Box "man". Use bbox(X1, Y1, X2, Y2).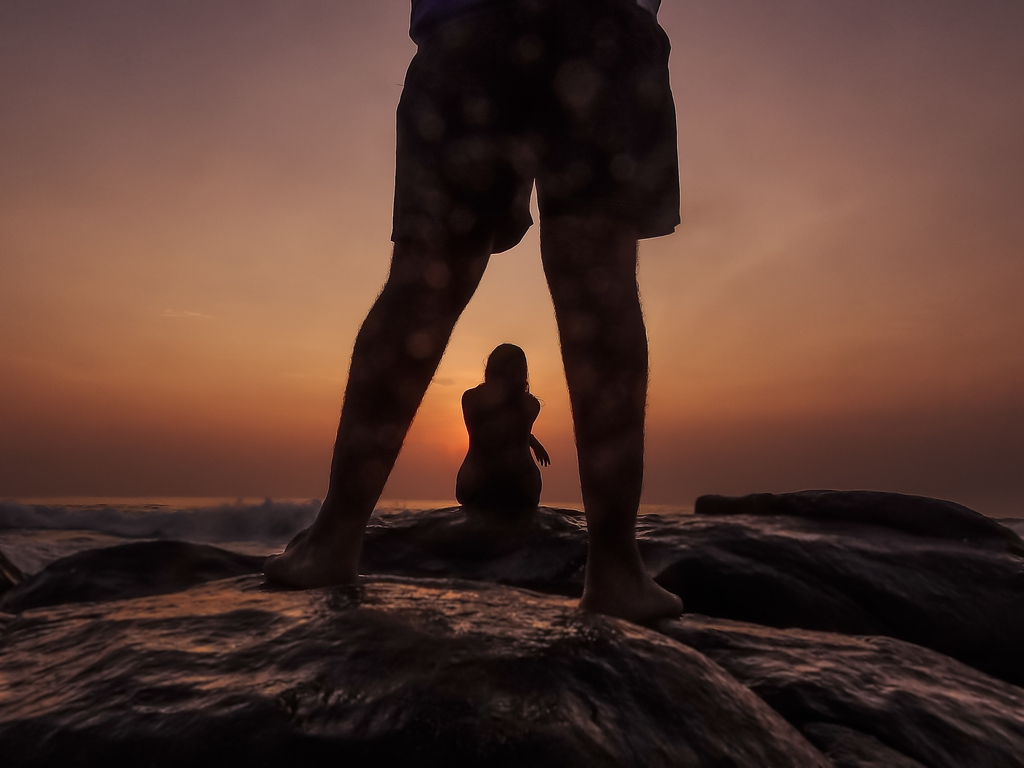
bbox(278, 13, 704, 596).
